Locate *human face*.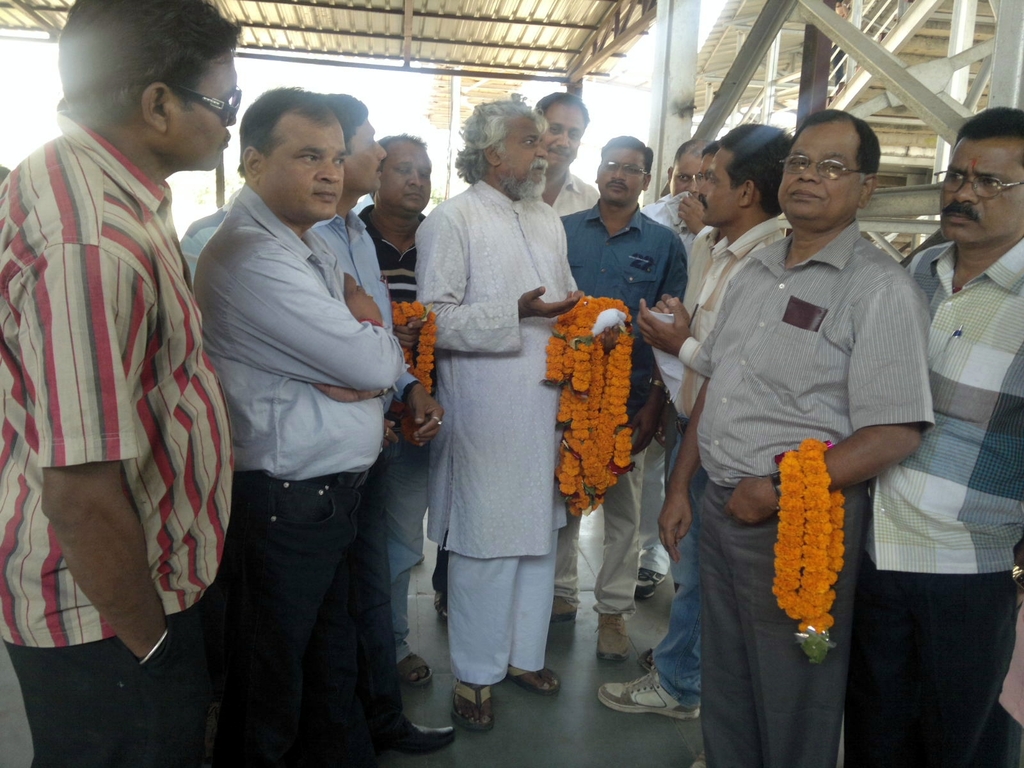
Bounding box: pyautogui.locateOnScreen(941, 137, 1023, 246).
